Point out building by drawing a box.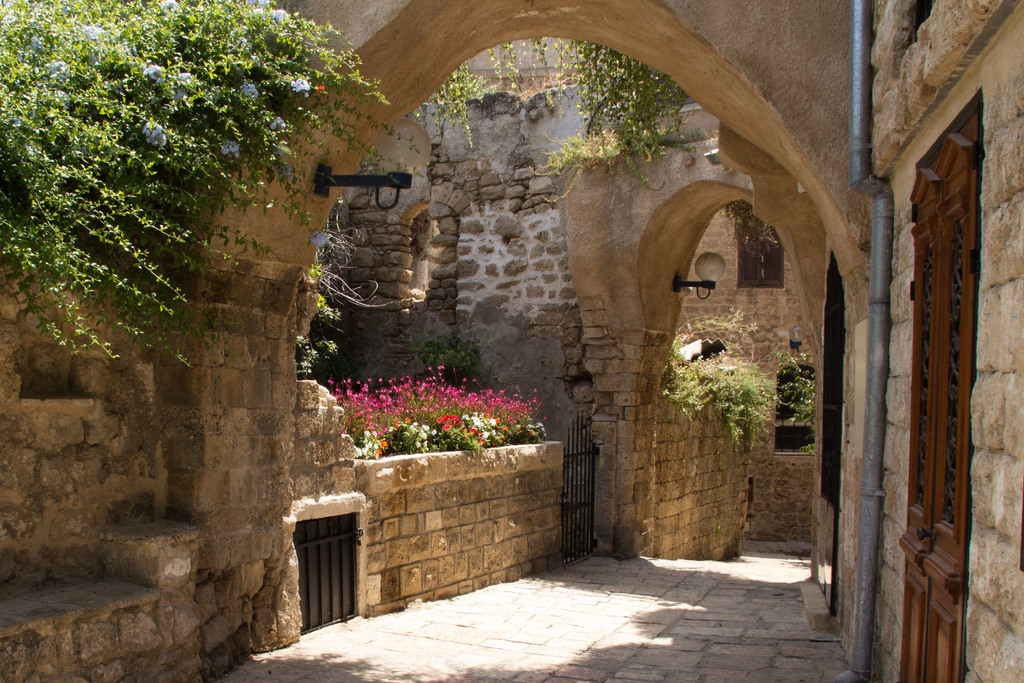
pyautogui.locateOnScreen(0, 0, 1023, 682).
